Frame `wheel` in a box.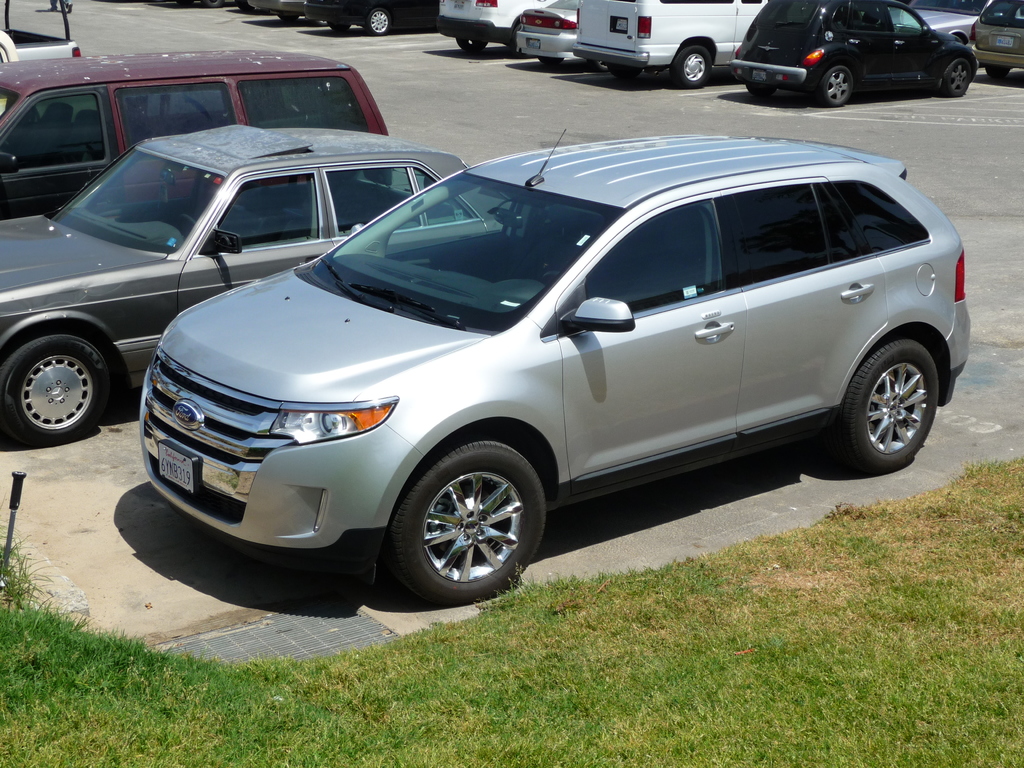
left=983, top=66, right=1008, bottom=79.
